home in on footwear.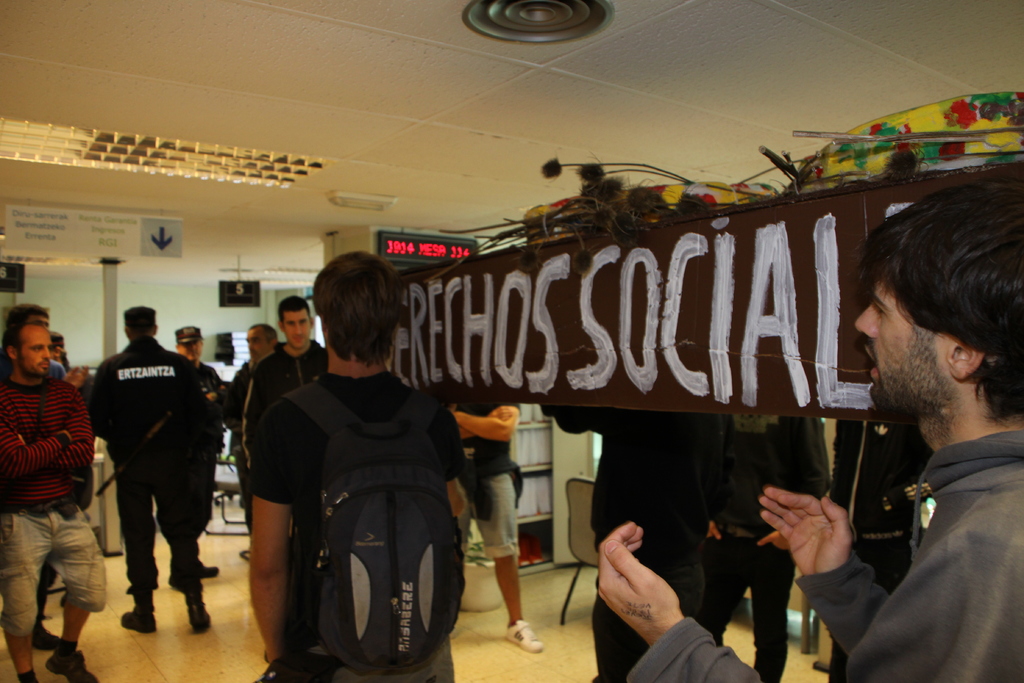
Homed in at BBox(44, 651, 98, 682).
